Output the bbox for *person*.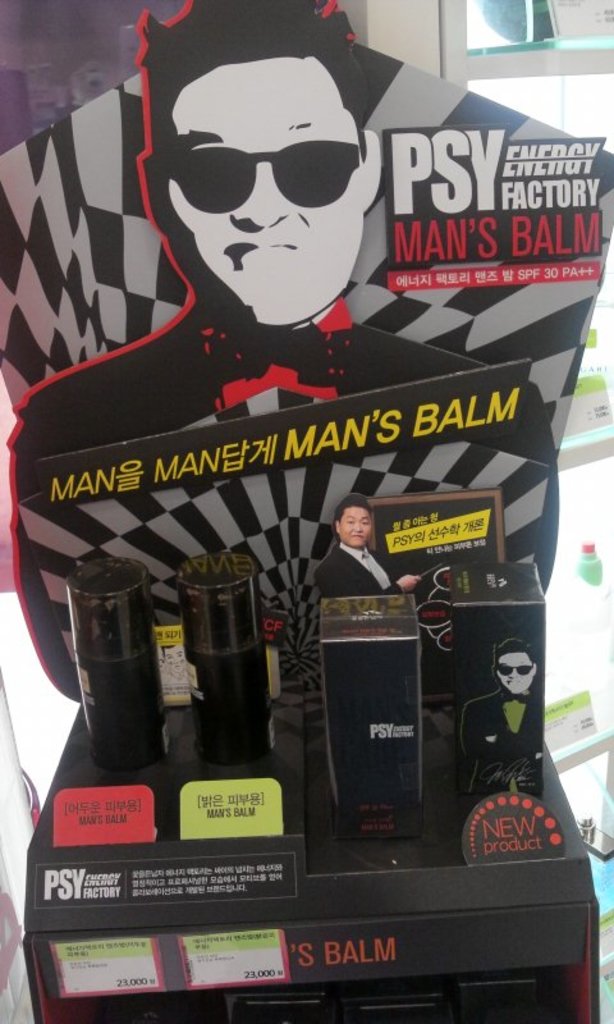
left=310, top=490, right=425, bottom=598.
